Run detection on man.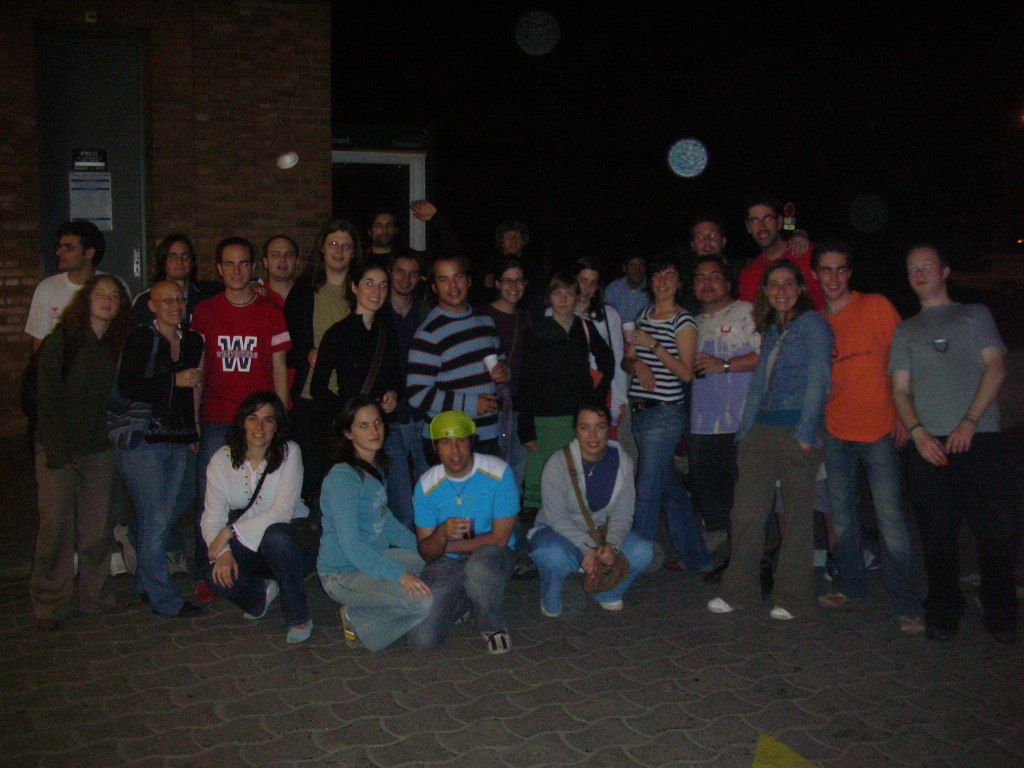
Result: 889,244,1023,649.
